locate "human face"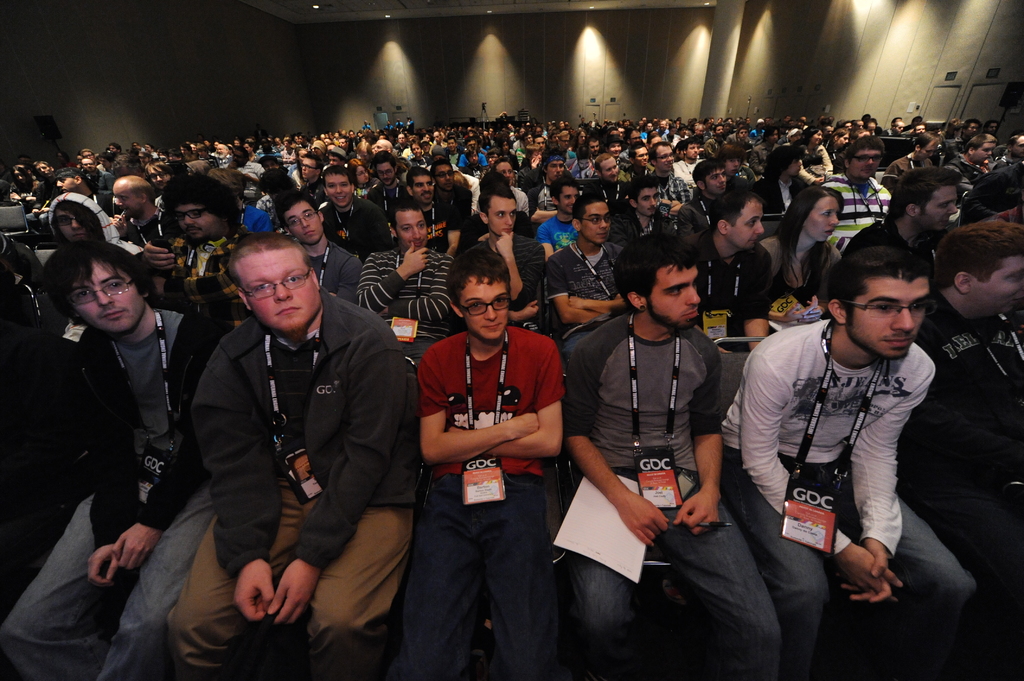
bbox=(151, 168, 171, 187)
